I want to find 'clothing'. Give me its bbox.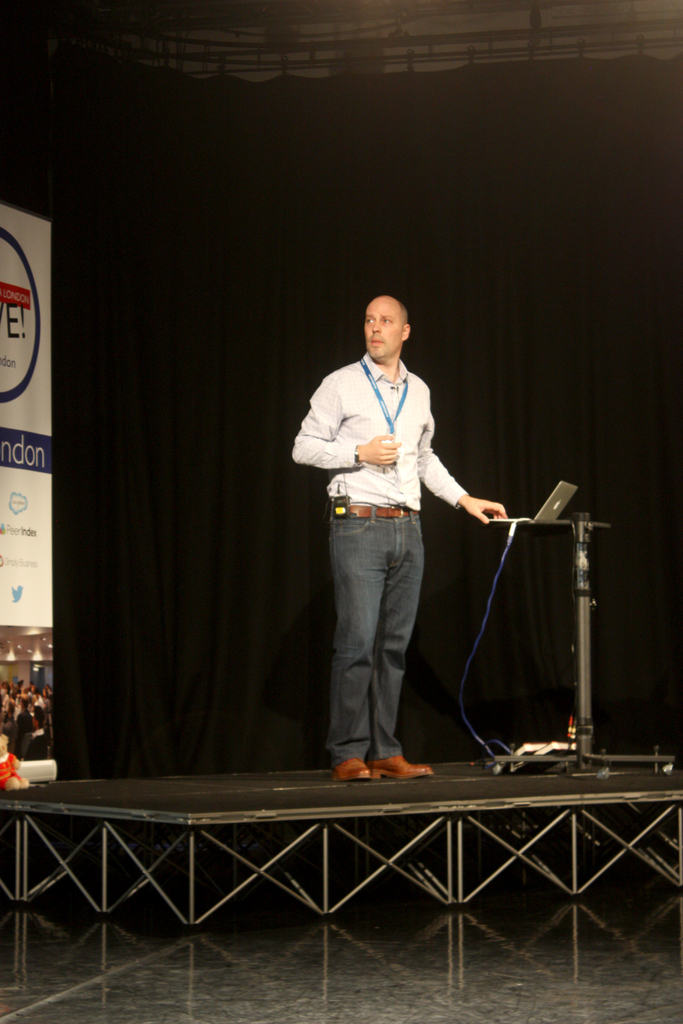
[left=303, top=304, right=490, bottom=769].
